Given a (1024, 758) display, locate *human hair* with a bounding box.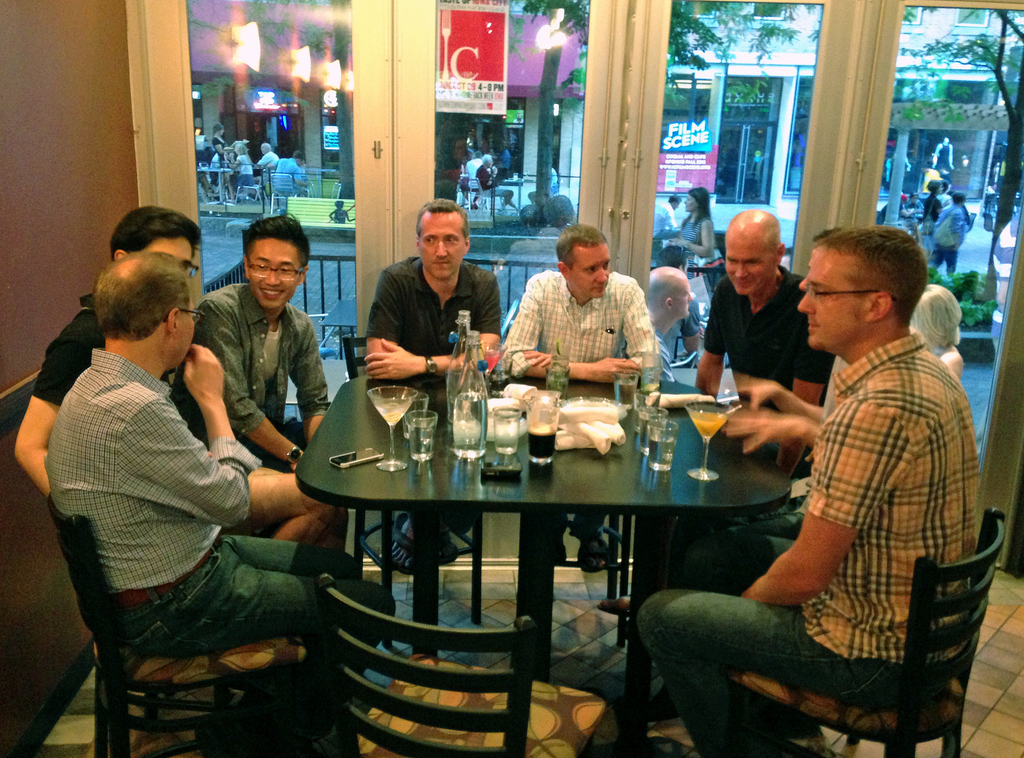
Located: [left=927, top=180, right=943, bottom=197].
